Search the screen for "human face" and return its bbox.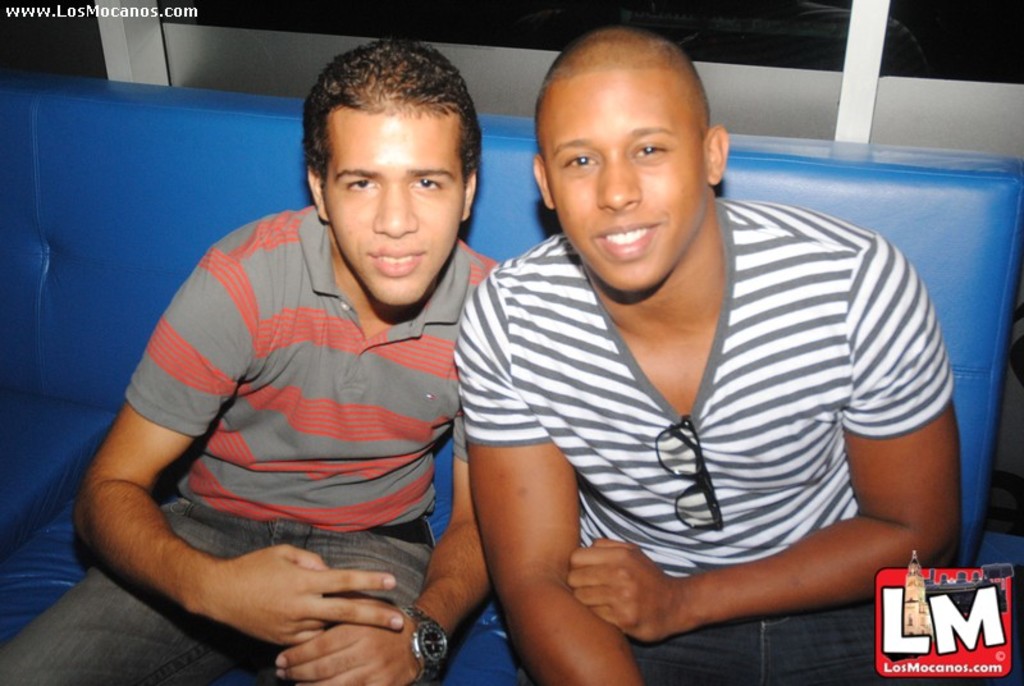
Found: 325 113 461 308.
